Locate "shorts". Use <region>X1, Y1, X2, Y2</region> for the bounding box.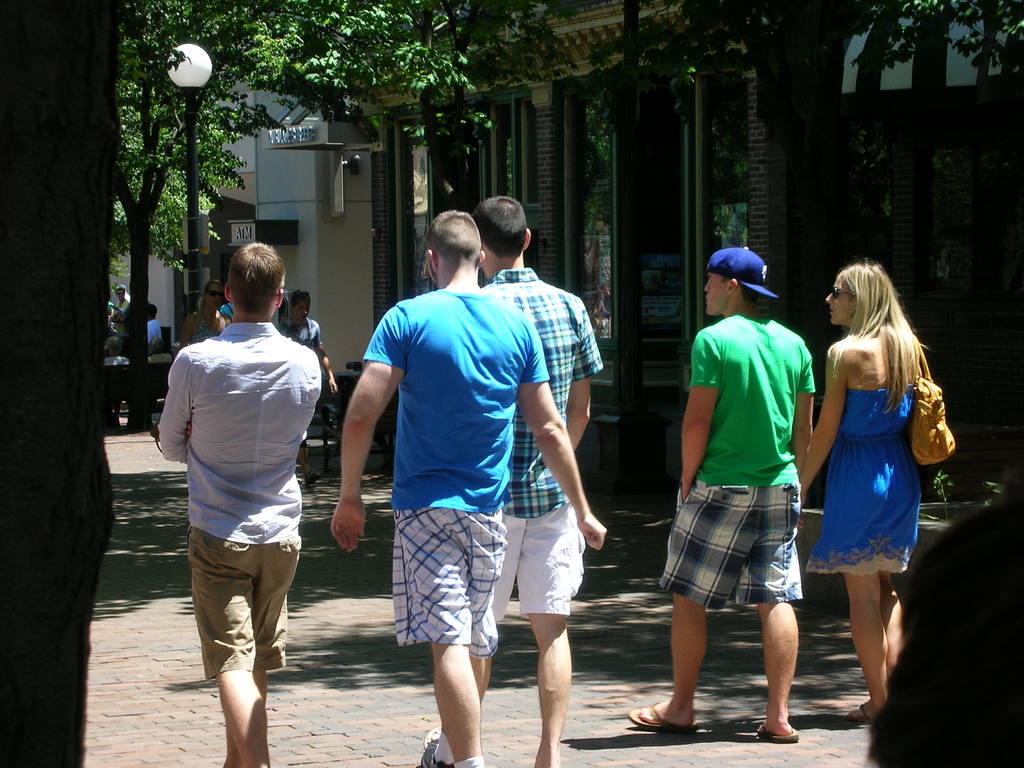
<region>190, 531, 300, 684</region>.
